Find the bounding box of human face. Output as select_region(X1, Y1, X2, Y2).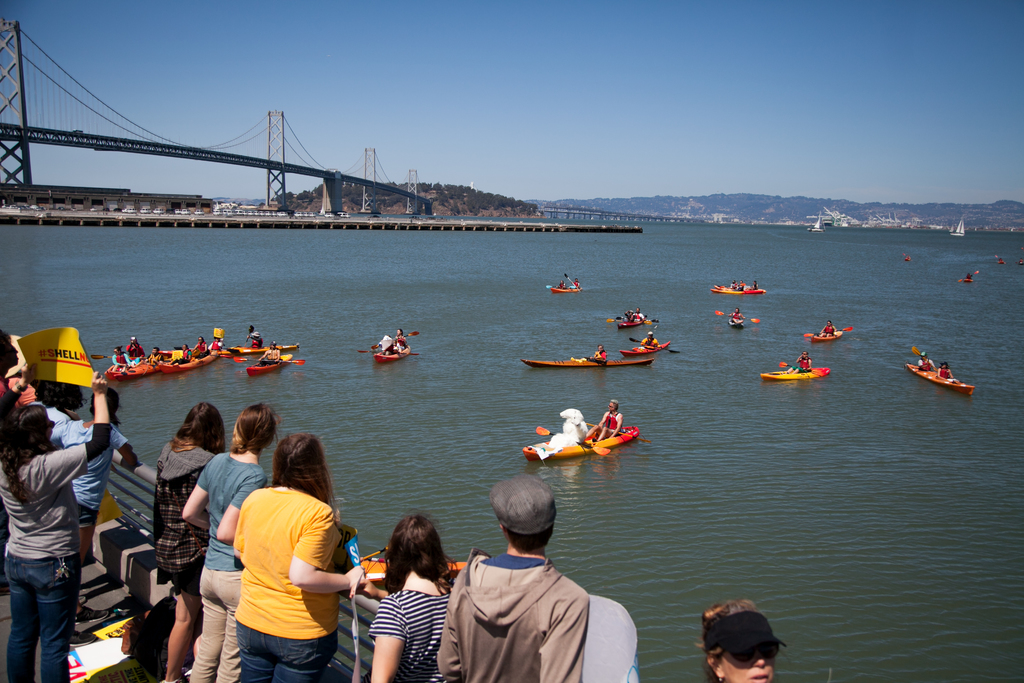
select_region(635, 308, 639, 313).
